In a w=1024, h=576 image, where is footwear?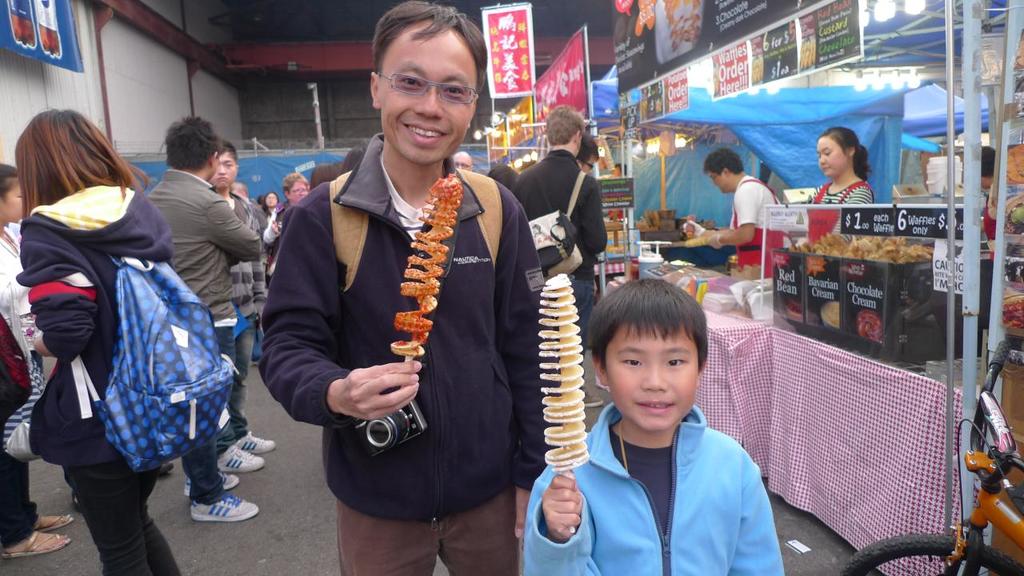
crop(158, 462, 174, 475).
